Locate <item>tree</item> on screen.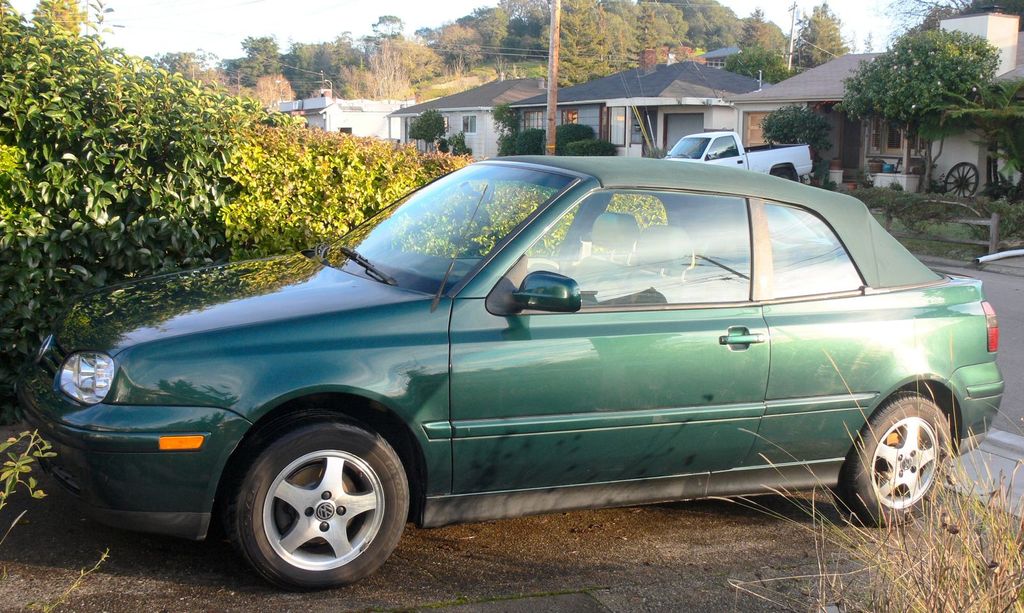
On screen at 769,112,825,173.
